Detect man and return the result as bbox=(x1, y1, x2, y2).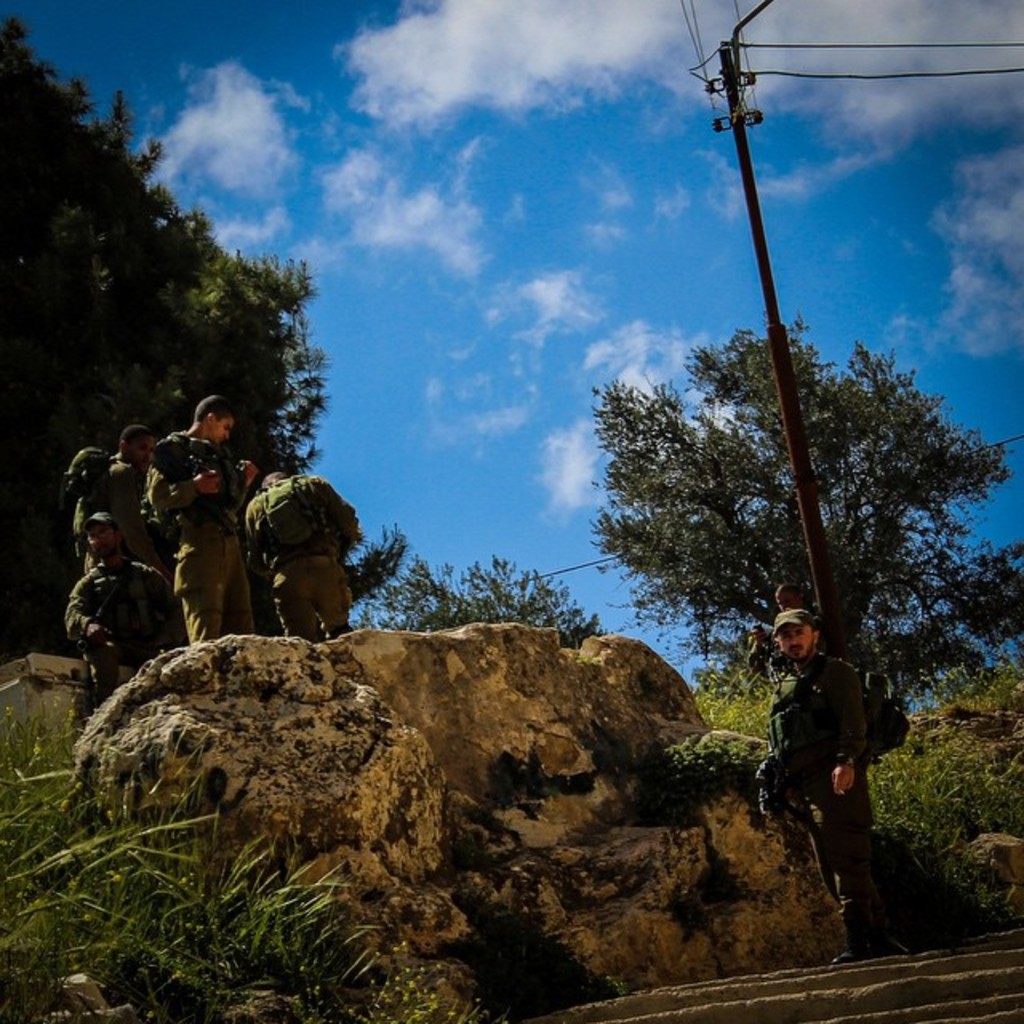
bbox=(755, 605, 907, 966).
